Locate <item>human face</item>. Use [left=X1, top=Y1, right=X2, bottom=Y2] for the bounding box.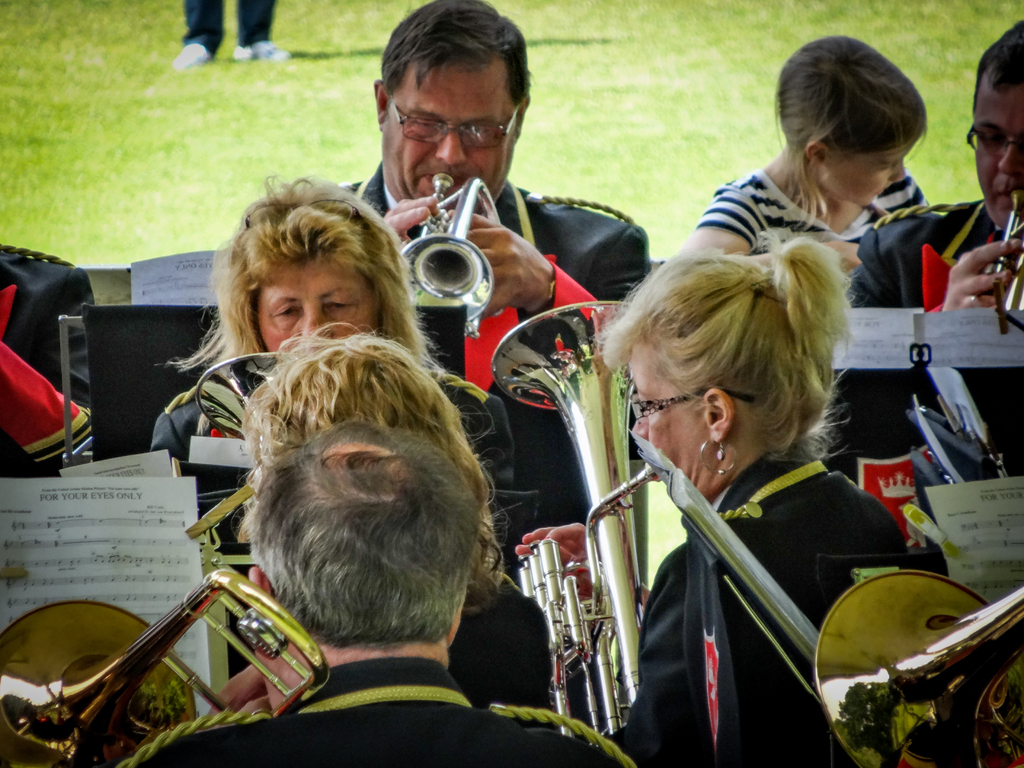
[left=970, top=69, right=1023, bottom=234].
